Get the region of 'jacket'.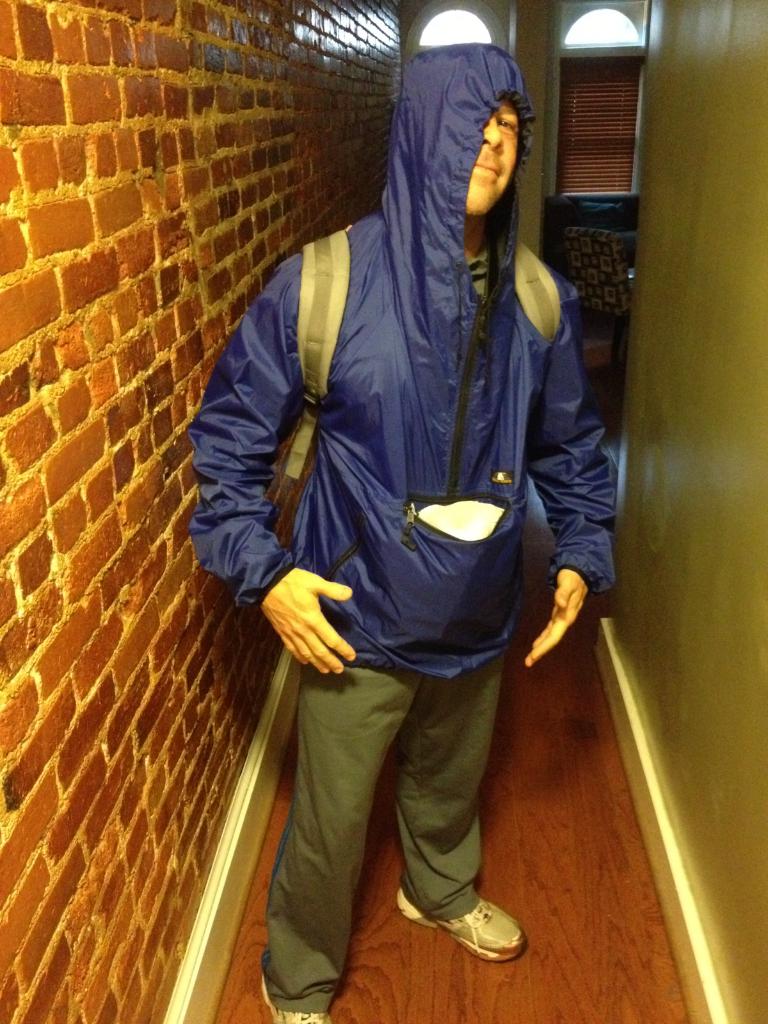
Rect(186, 31, 596, 721).
